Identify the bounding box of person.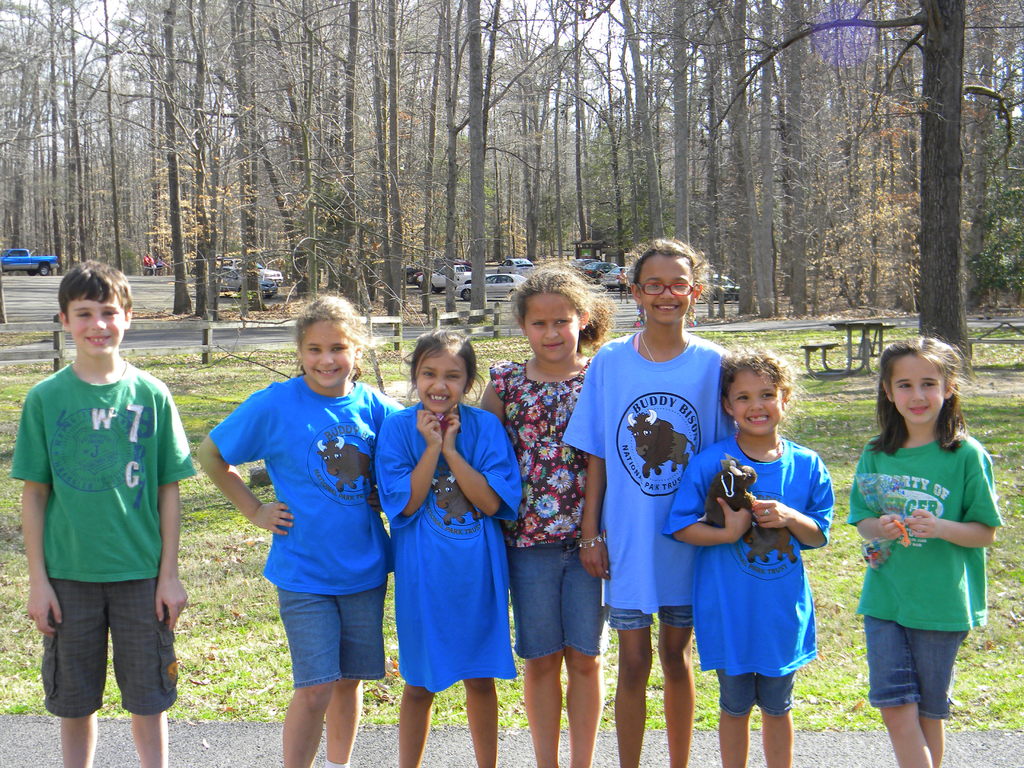
detection(192, 289, 410, 767).
